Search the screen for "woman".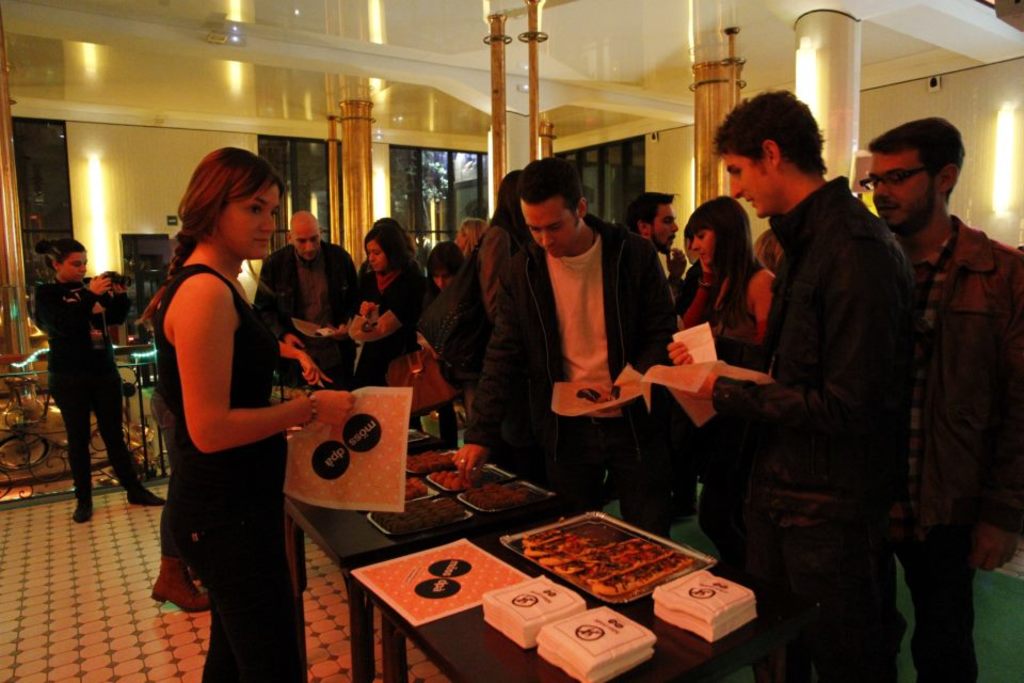
Found at x1=419 y1=243 x2=464 y2=304.
